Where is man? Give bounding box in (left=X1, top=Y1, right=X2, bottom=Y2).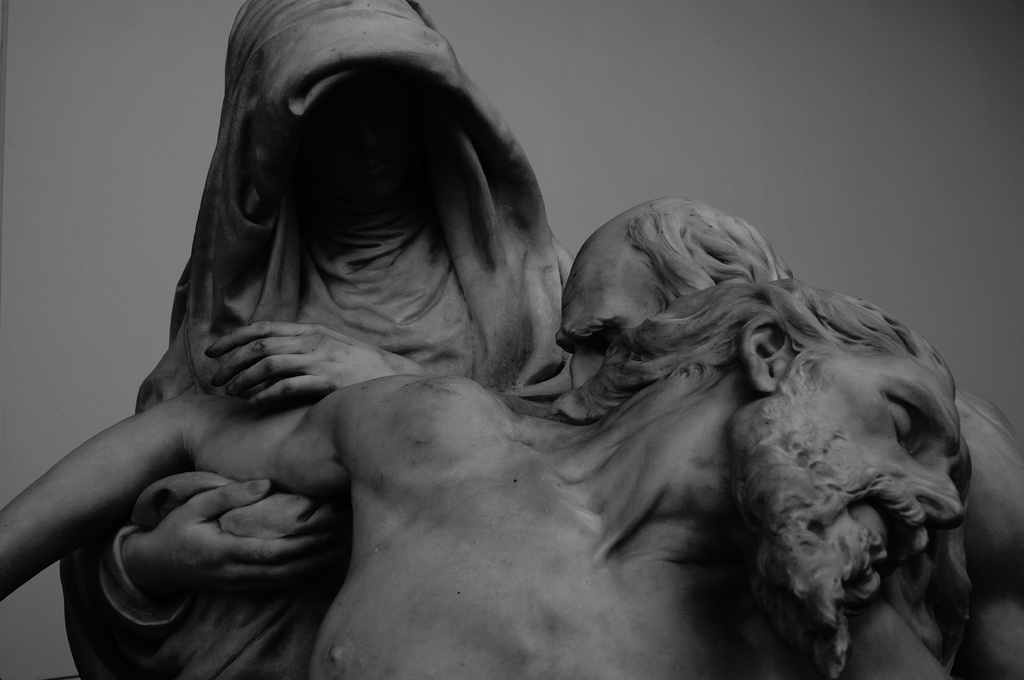
(left=0, top=276, right=973, bottom=679).
